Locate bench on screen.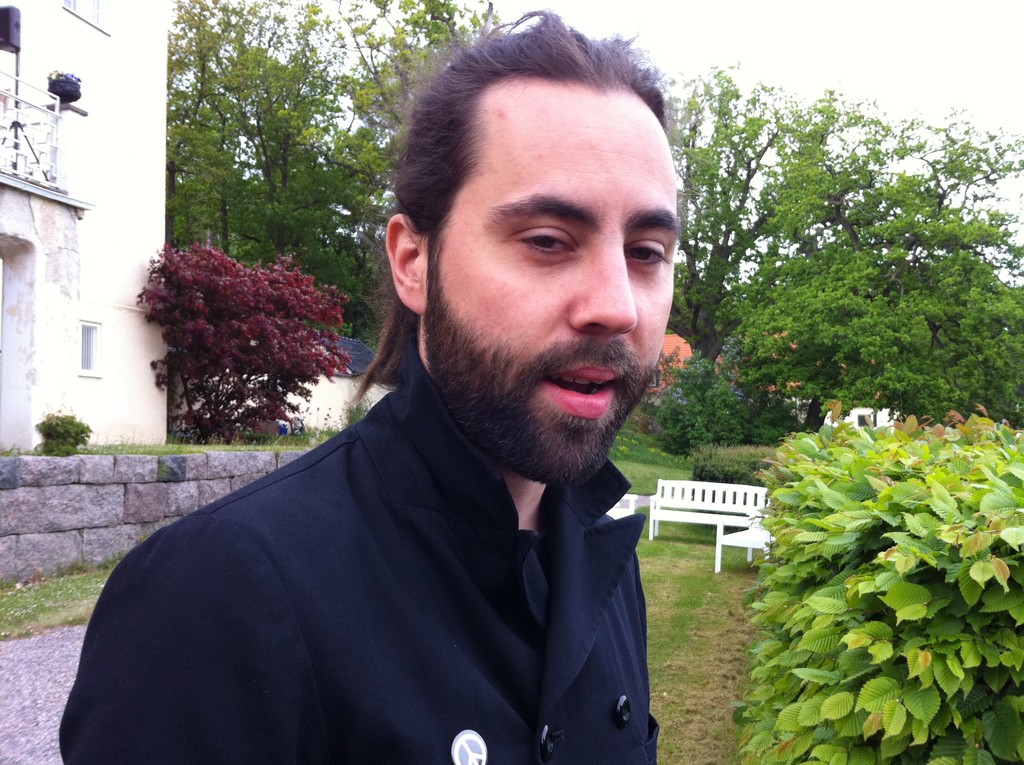
On screen at <bbox>600, 487, 637, 523</bbox>.
